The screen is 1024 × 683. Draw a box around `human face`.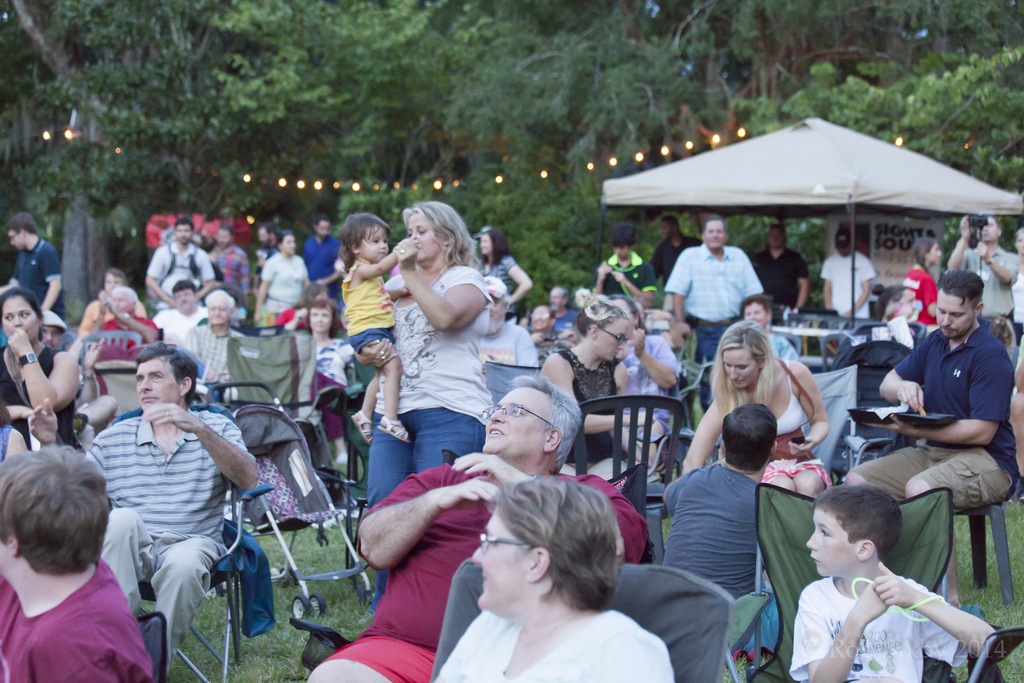
pyautogui.locateOnScreen(936, 291, 976, 338).
